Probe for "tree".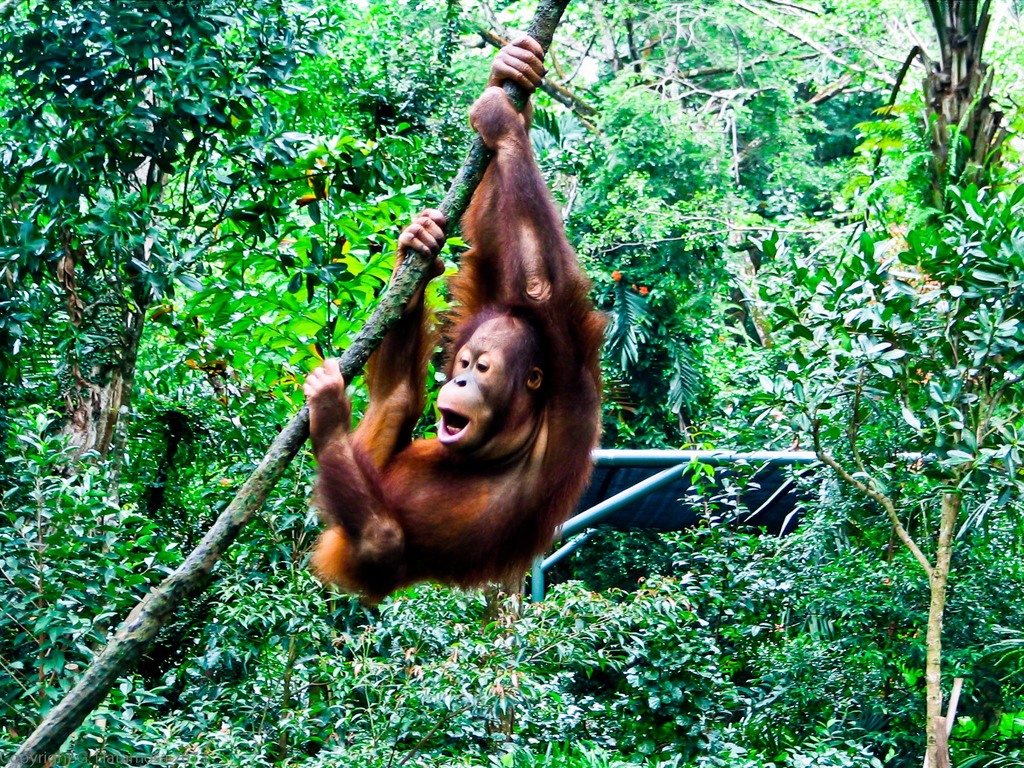
Probe result: box=[683, 17, 1005, 696].
